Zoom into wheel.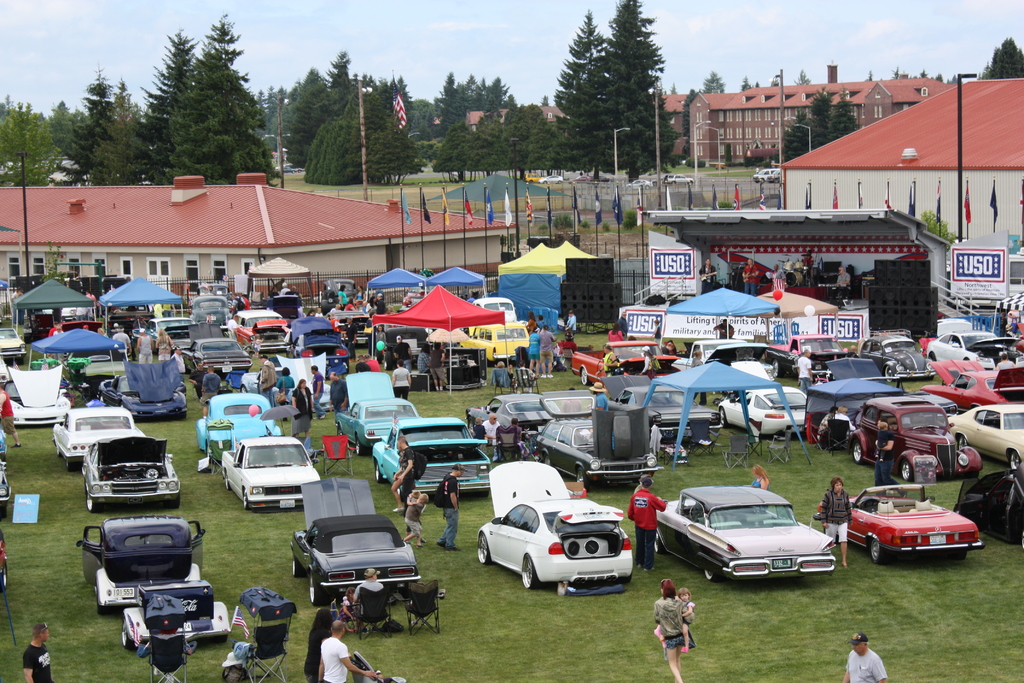
Zoom target: [left=703, top=557, right=716, bottom=579].
